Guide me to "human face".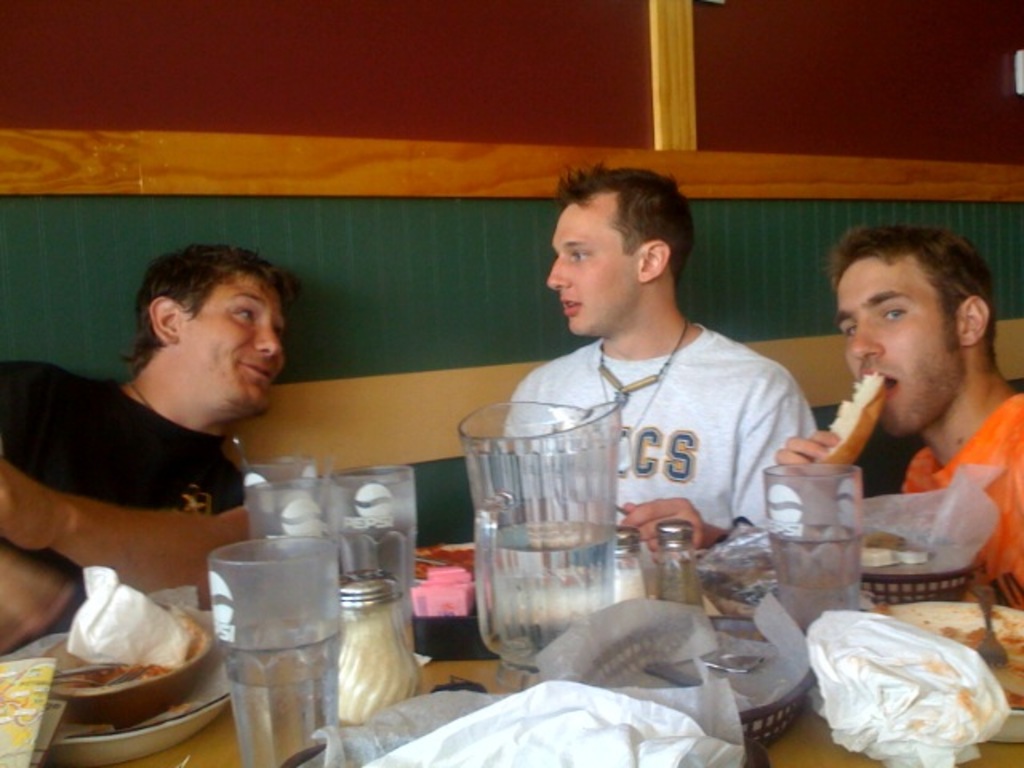
Guidance: 544 195 638 334.
